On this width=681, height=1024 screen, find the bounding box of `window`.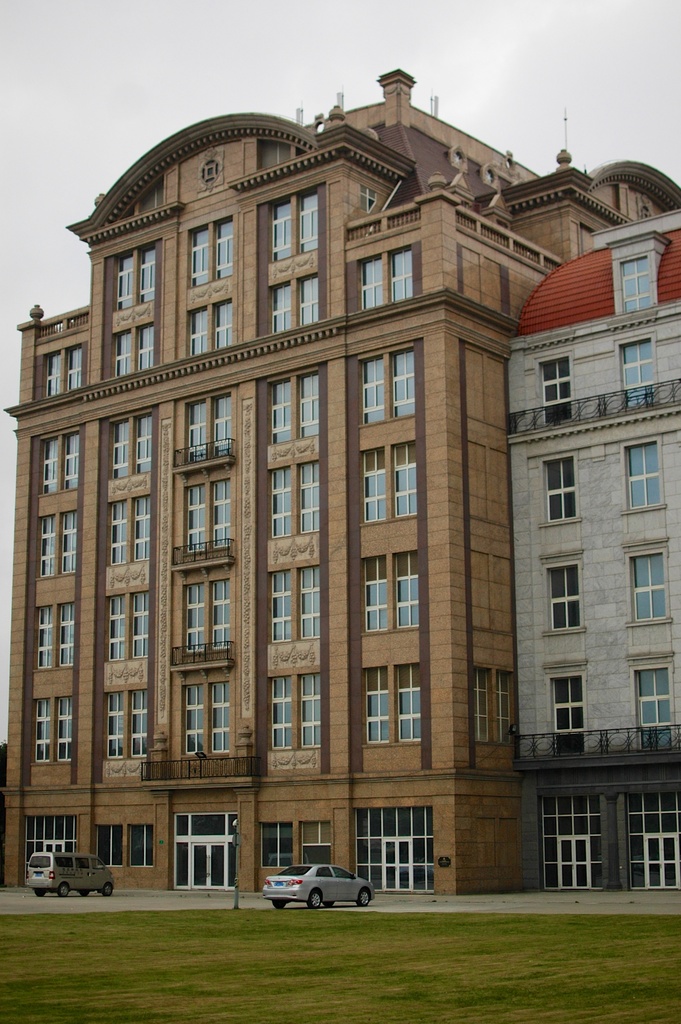
Bounding box: bbox=(629, 646, 677, 744).
